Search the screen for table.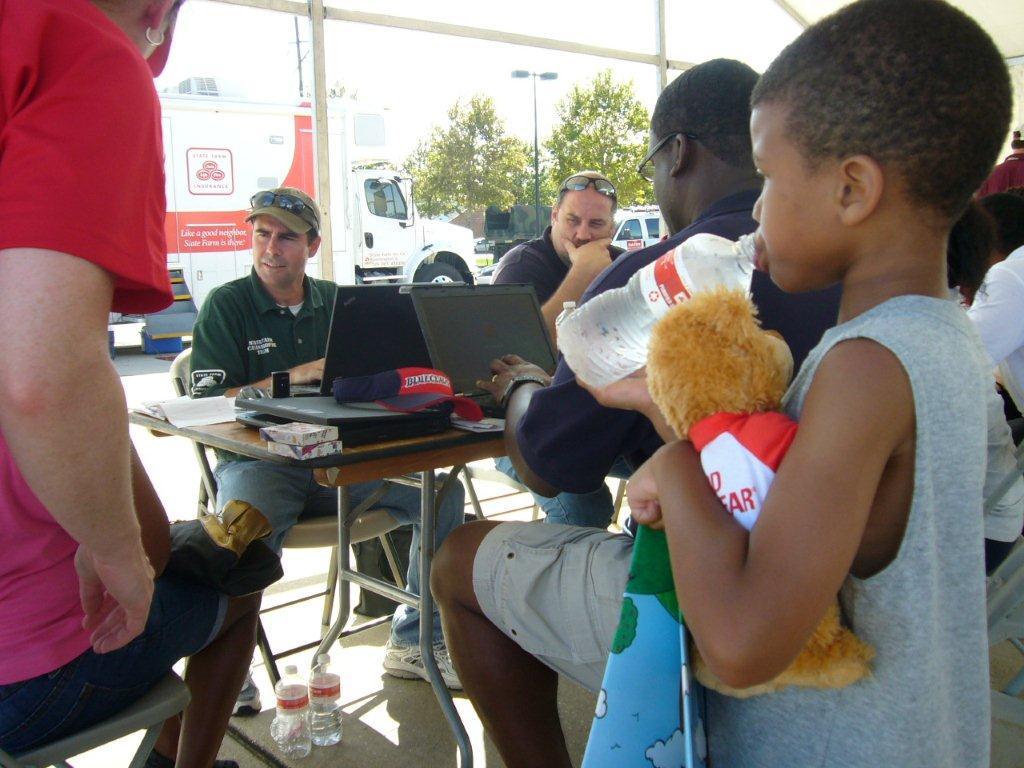
Found at <box>134,365,565,710</box>.
